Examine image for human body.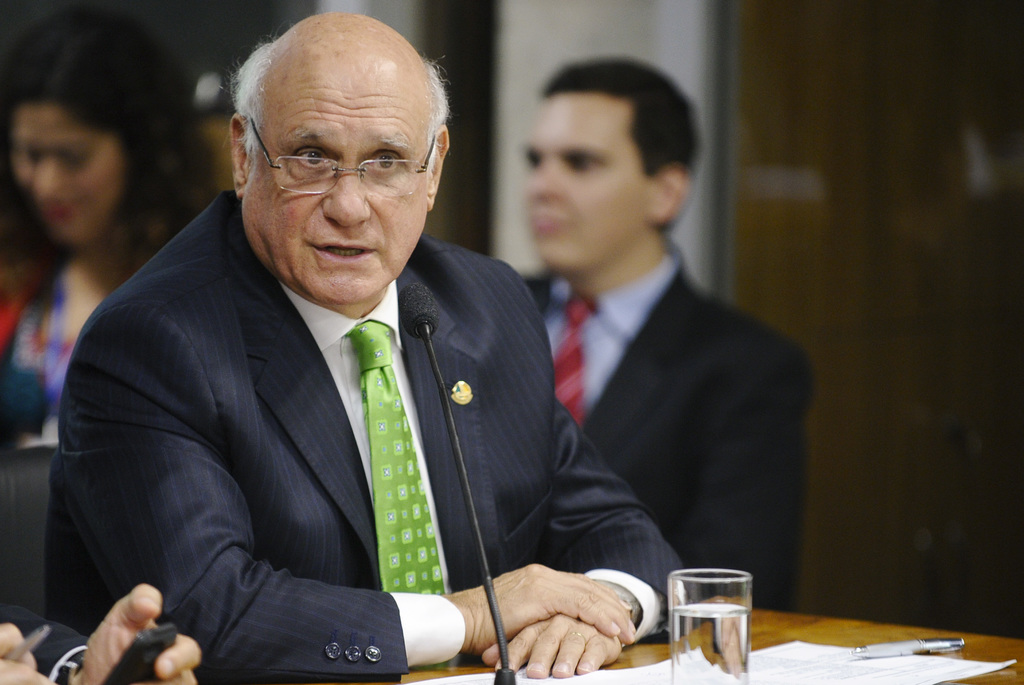
Examination result: 0 582 199 684.
